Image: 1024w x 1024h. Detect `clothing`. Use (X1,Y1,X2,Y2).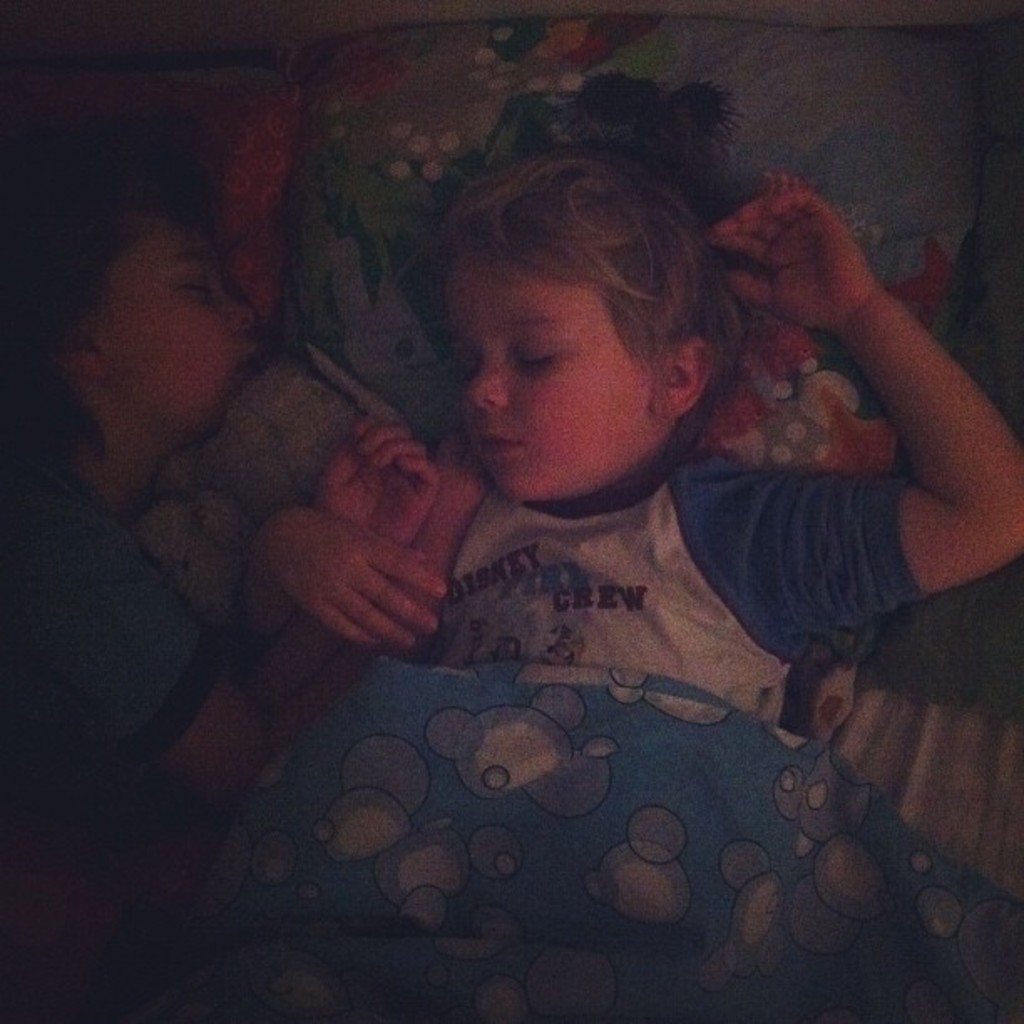
(0,467,221,910).
